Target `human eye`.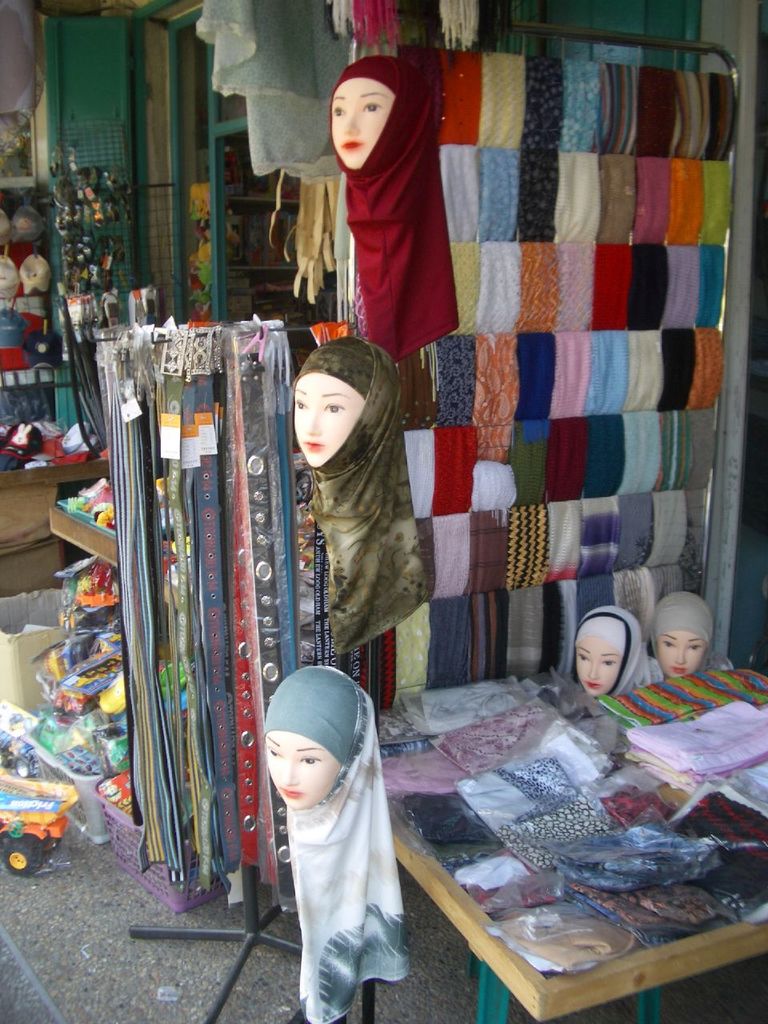
Target region: (left=686, top=642, right=702, bottom=650).
